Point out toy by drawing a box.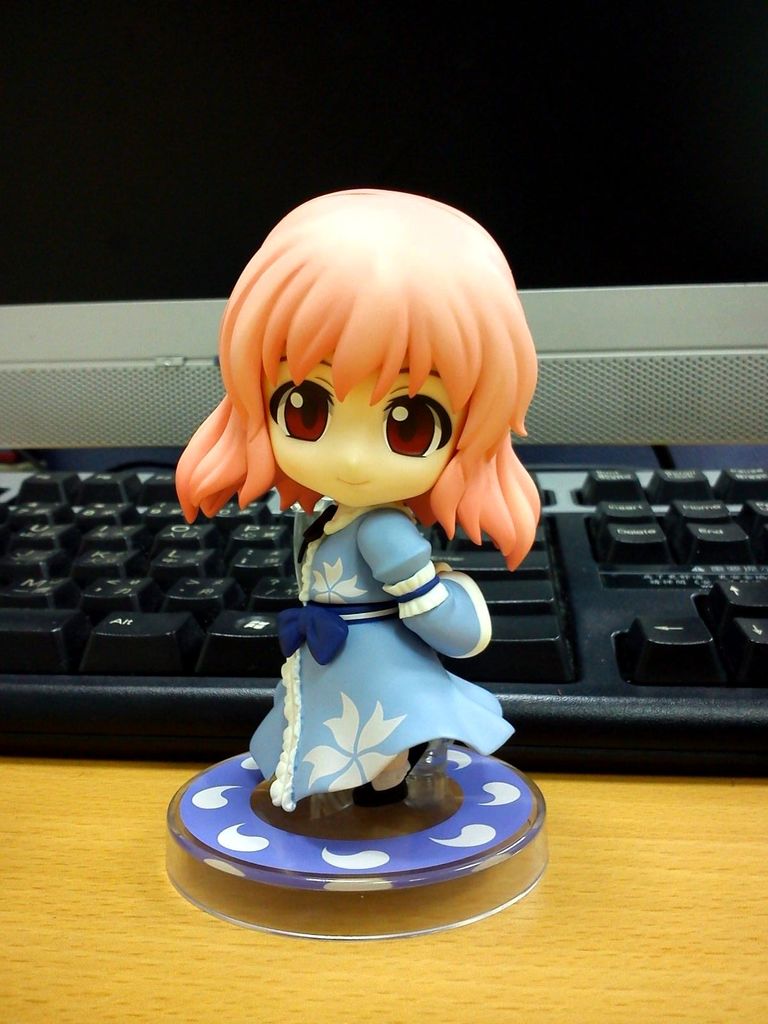
<region>145, 195, 563, 879</region>.
